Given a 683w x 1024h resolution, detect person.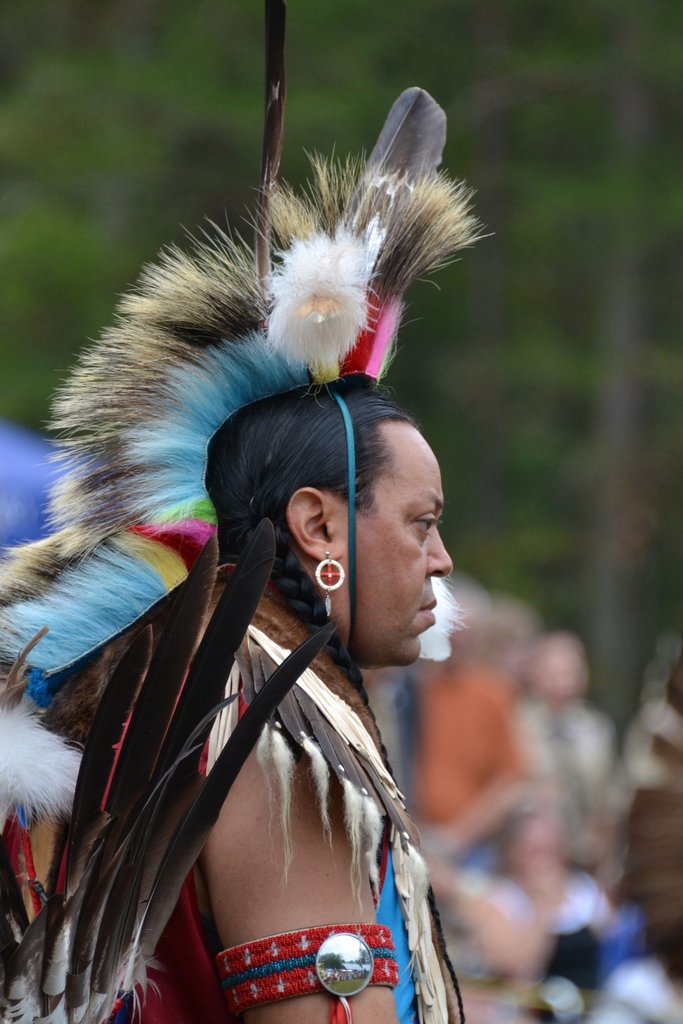
{"x1": 411, "y1": 575, "x2": 535, "y2": 815}.
